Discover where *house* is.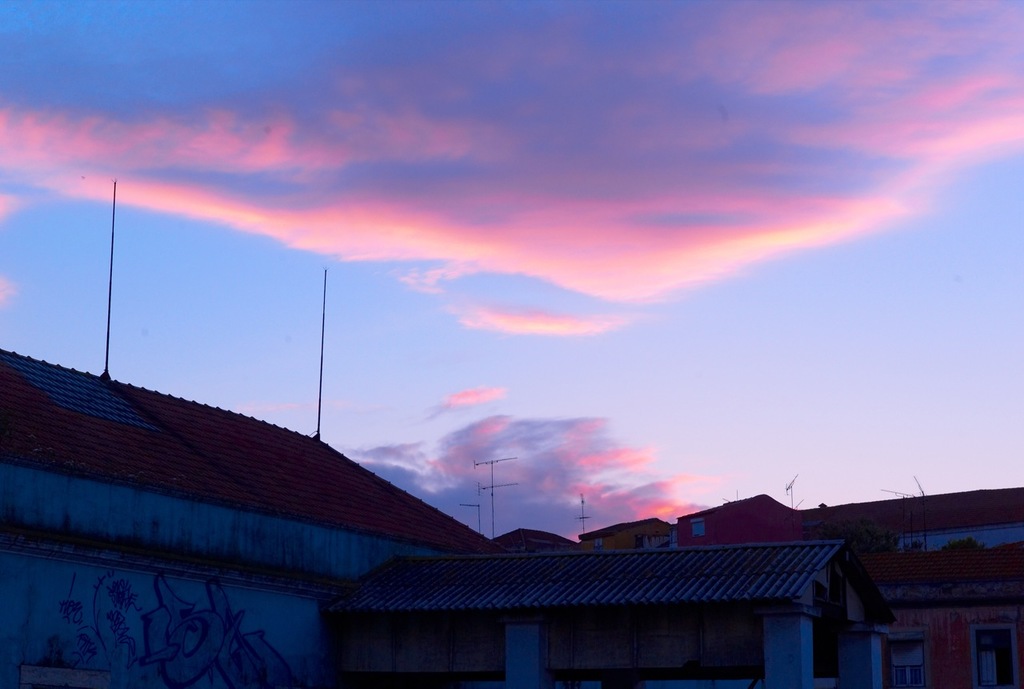
Discovered at [left=886, top=569, right=1023, bottom=688].
